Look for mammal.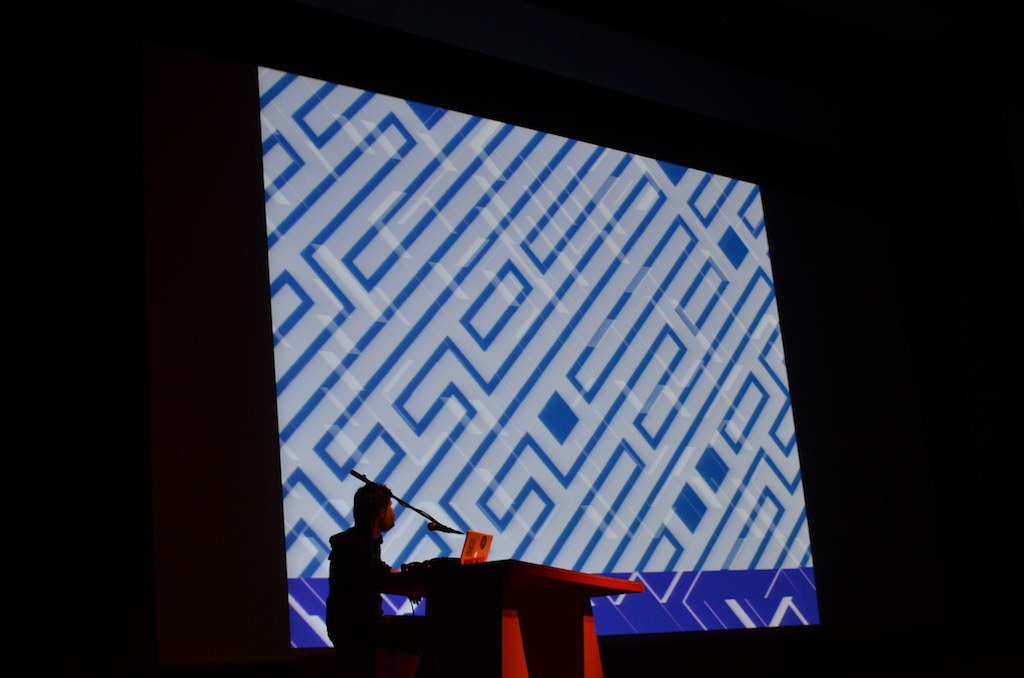
Found: [316, 481, 436, 655].
